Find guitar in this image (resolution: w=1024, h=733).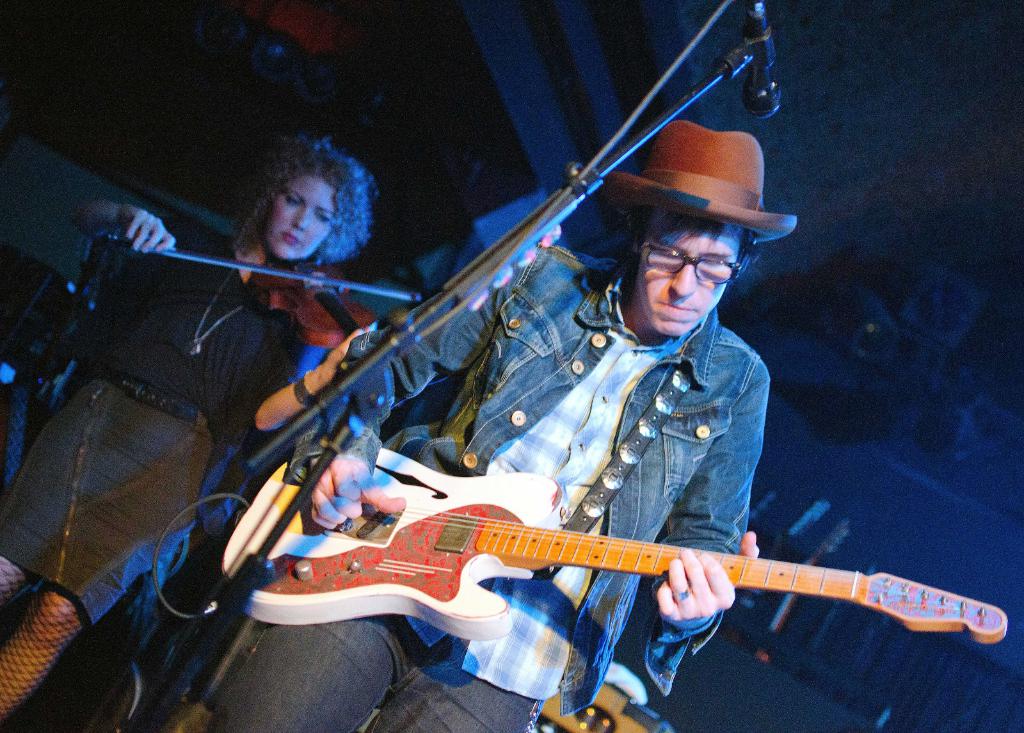
bbox(219, 448, 1012, 643).
